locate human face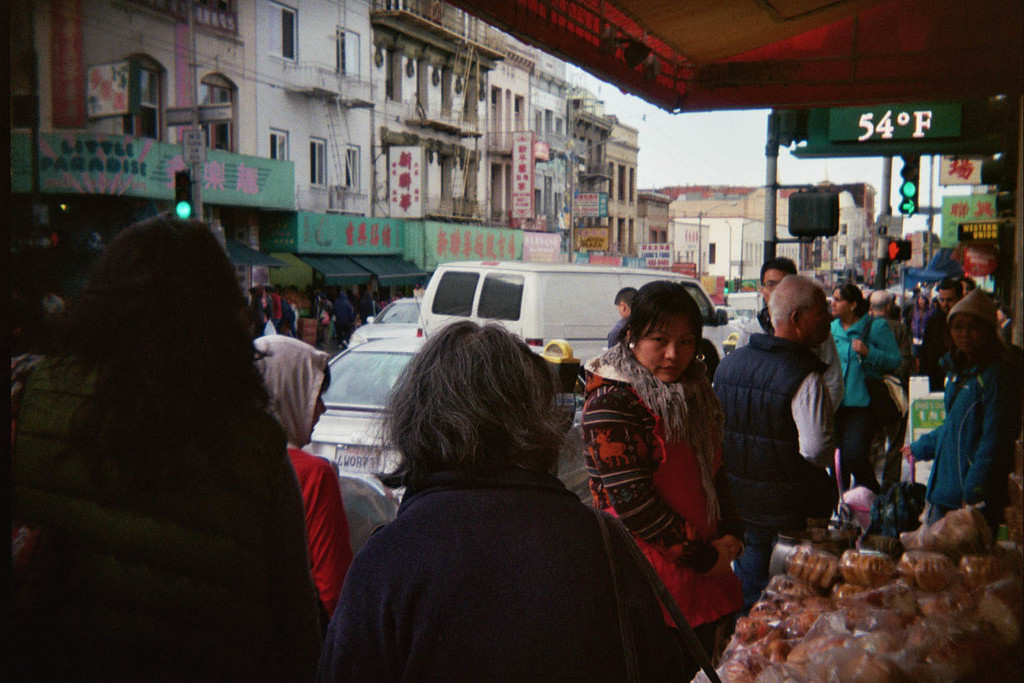
l=761, t=267, r=781, b=296
